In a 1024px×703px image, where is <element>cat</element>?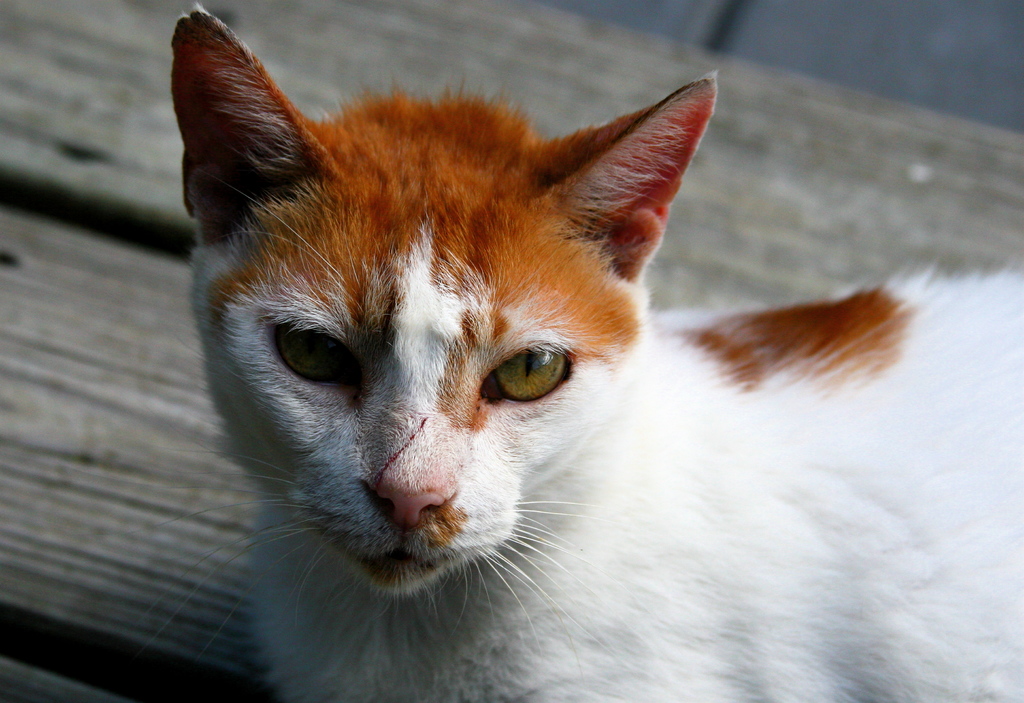
(x1=111, y1=0, x2=1023, y2=702).
